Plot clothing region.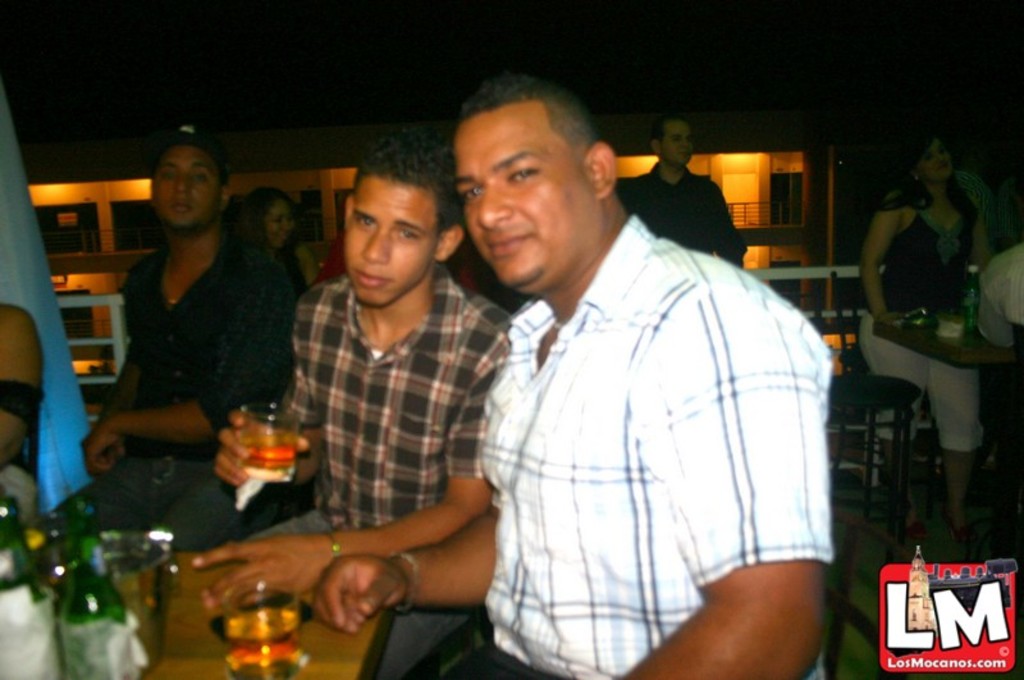
Plotted at 375/218/833/679.
